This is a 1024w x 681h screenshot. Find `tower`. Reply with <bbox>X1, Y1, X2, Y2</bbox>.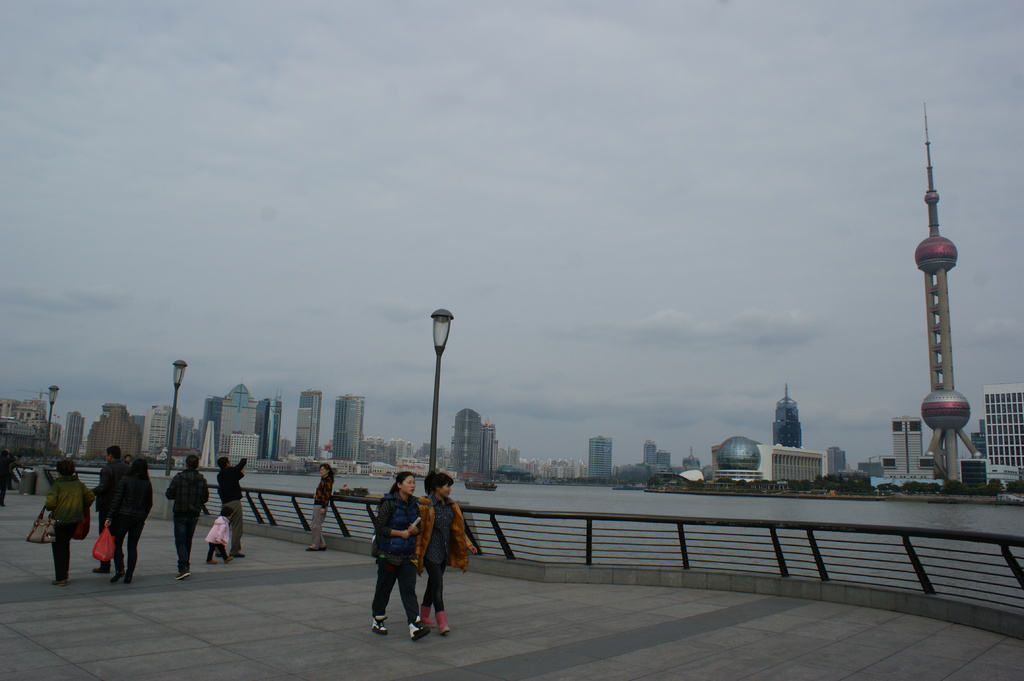
<bbox>261, 398, 285, 456</bbox>.
